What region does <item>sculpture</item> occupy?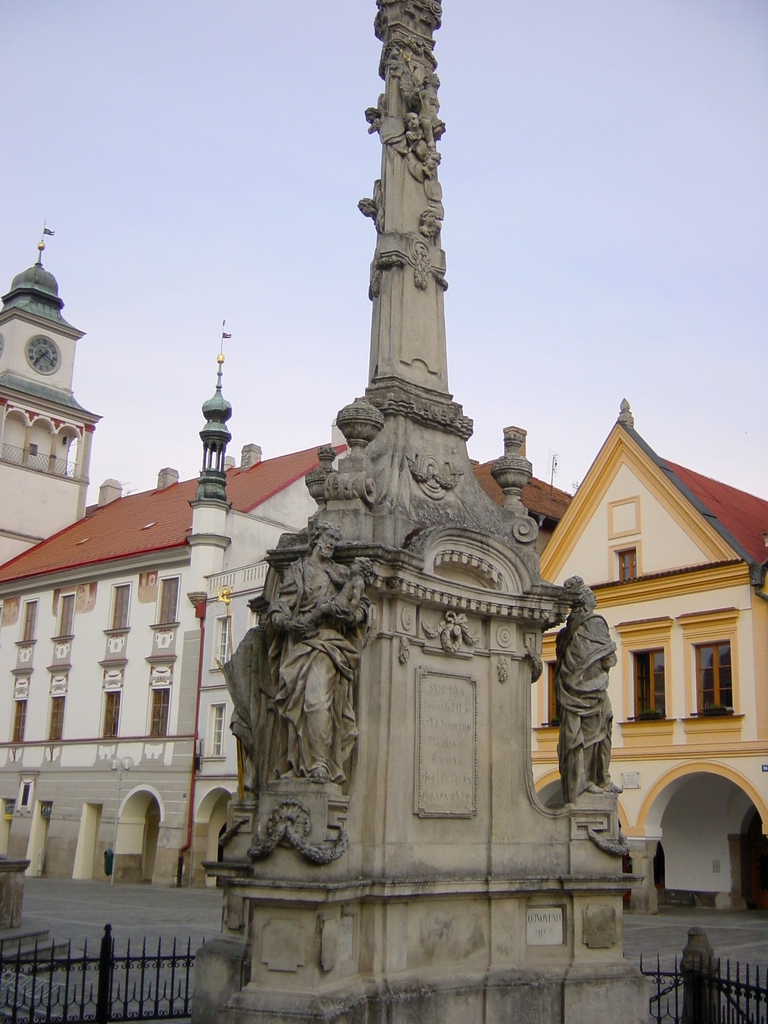
l=261, t=515, r=378, b=783.
